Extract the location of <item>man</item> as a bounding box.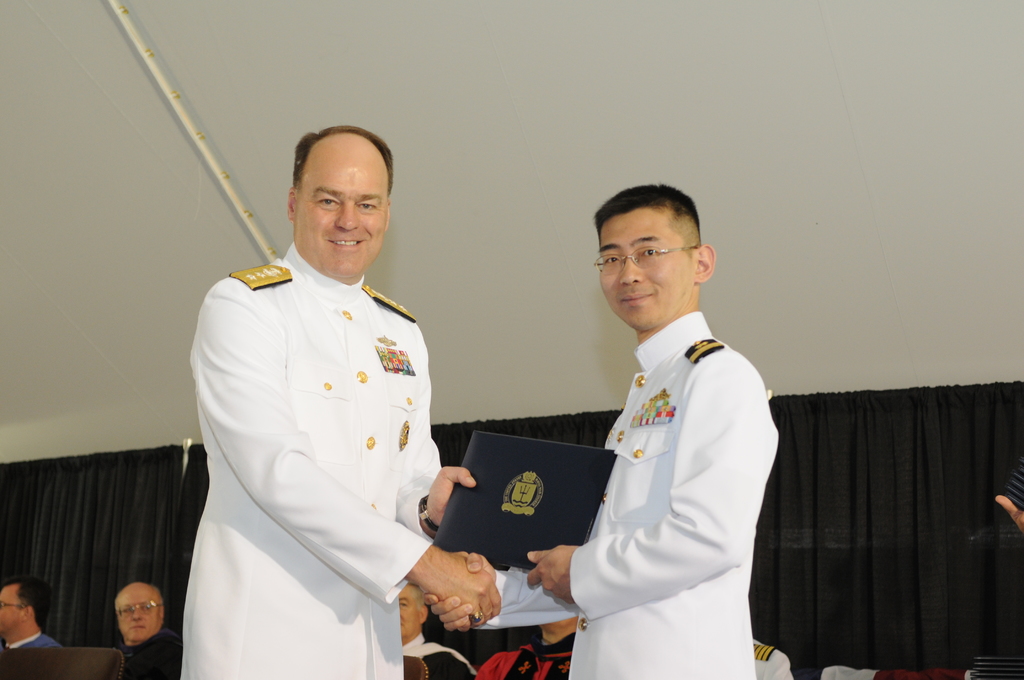
[x1=557, y1=140, x2=784, y2=672].
